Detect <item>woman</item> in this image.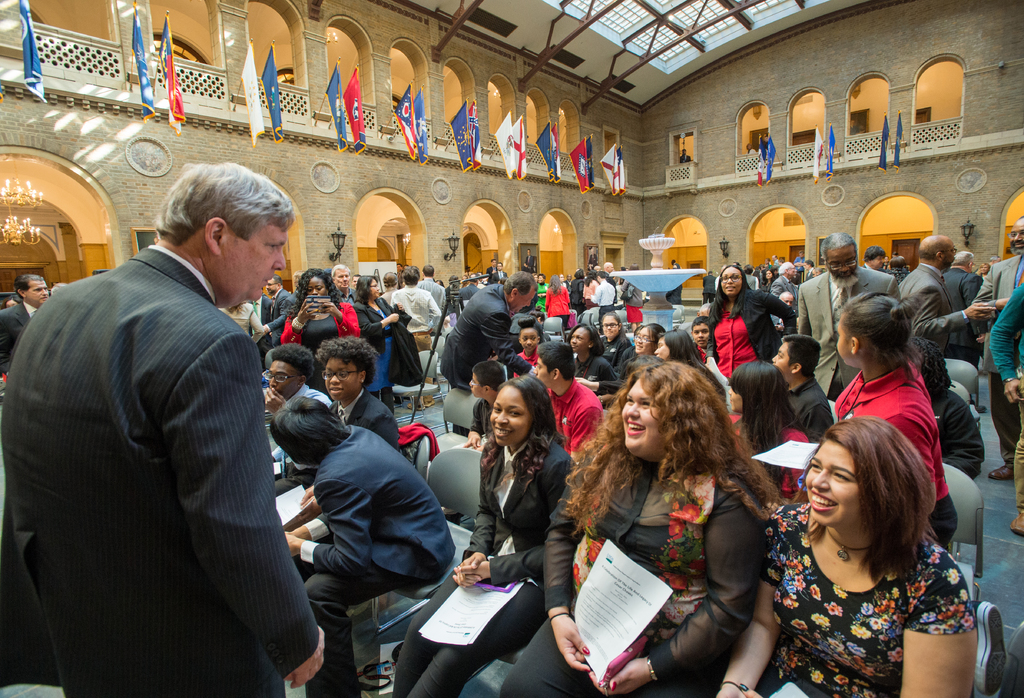
Detection: [x1=760, y1=268, x2=778, y2=293].
